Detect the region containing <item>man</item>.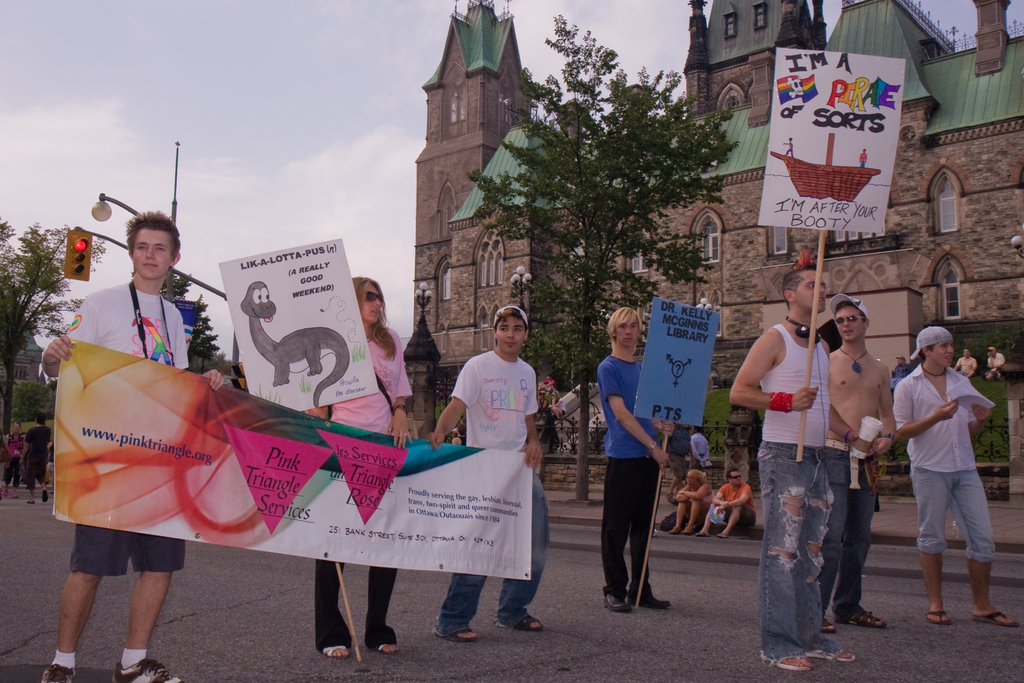
{"x1": 692, "y1": 425, "x2": 715, "y2": 469}.
